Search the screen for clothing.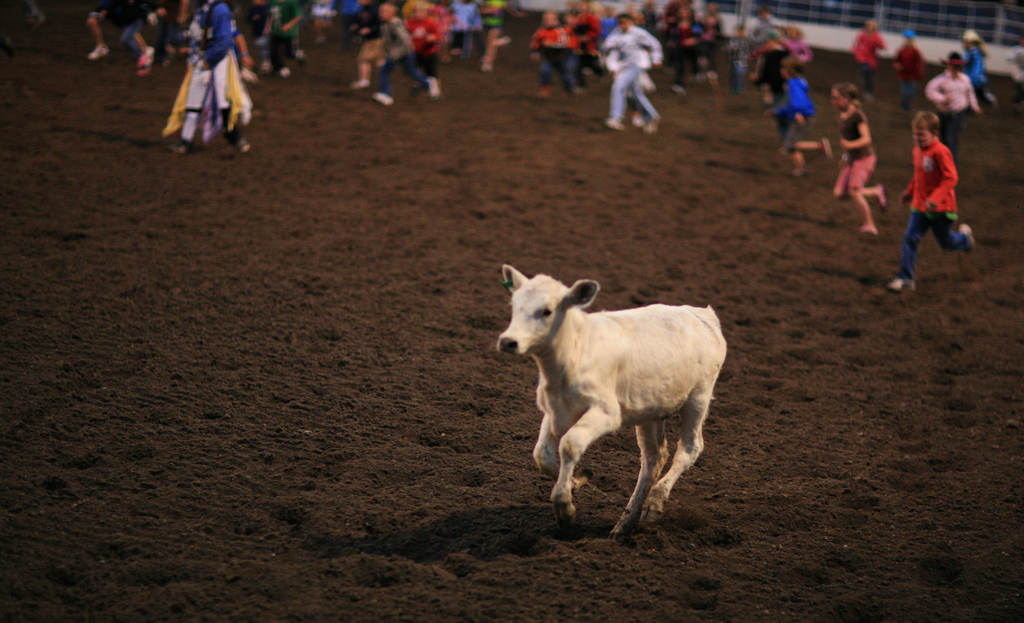
Found at bbox(927, 69, 981, 145).
